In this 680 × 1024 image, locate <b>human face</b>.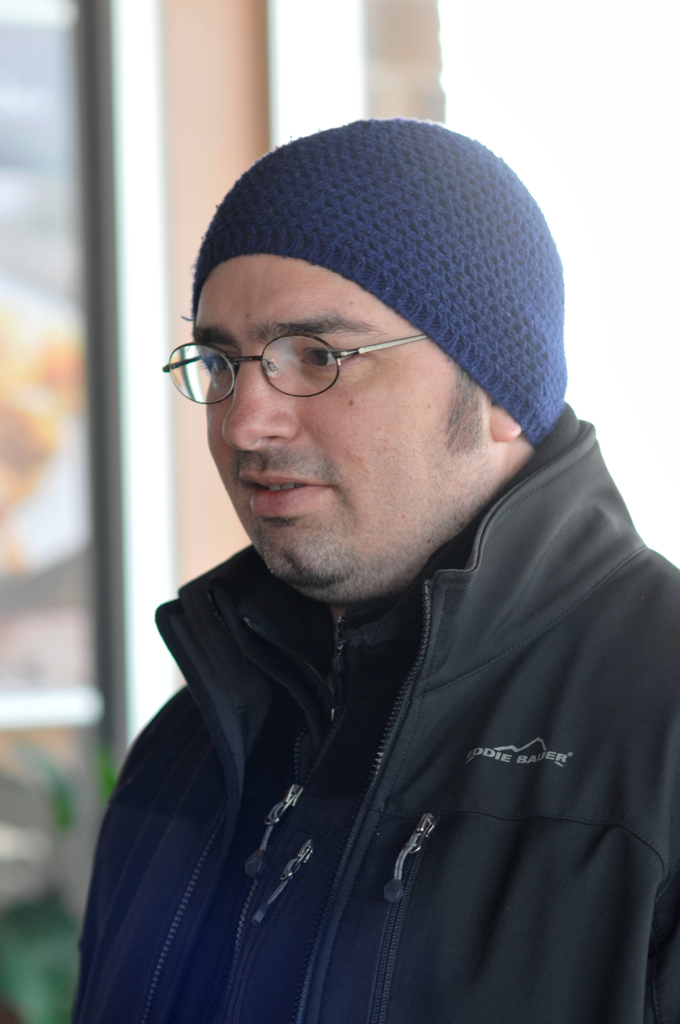
Bounding box: [left=196, top=252, right=495, bottom=588].
